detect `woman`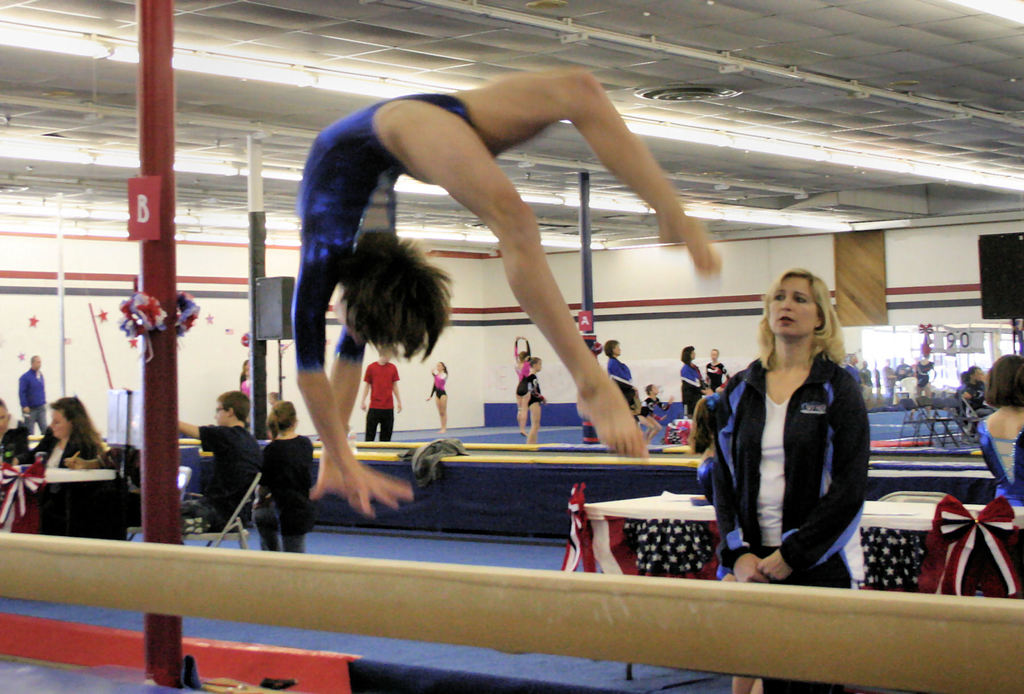
box=[606, 334, 632, 417]
